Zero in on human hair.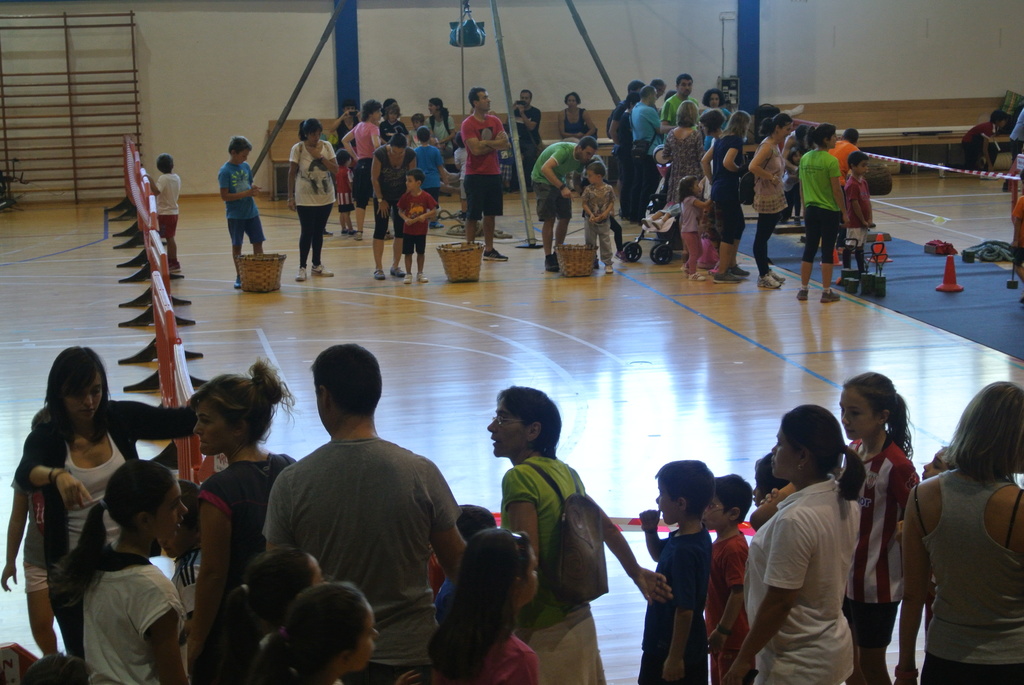
Zeroed in: <bbox>61, 458, 177, 593</bbox>.
